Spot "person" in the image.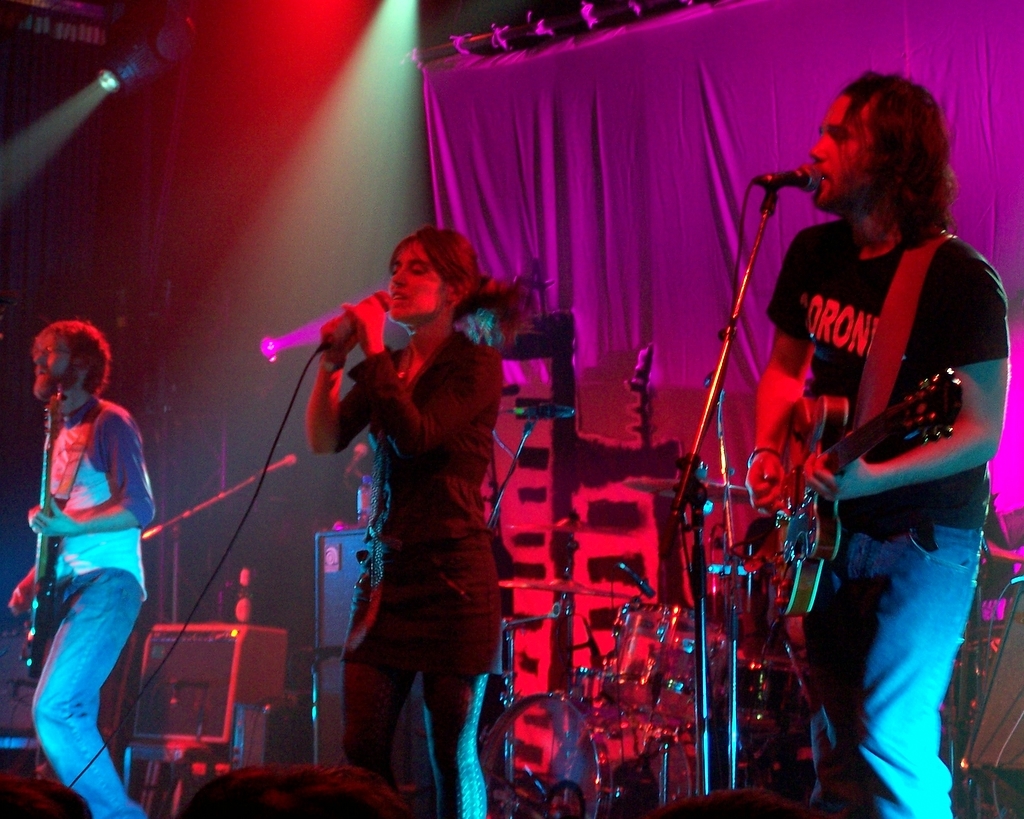
"person" found at 305,228,543,818.
